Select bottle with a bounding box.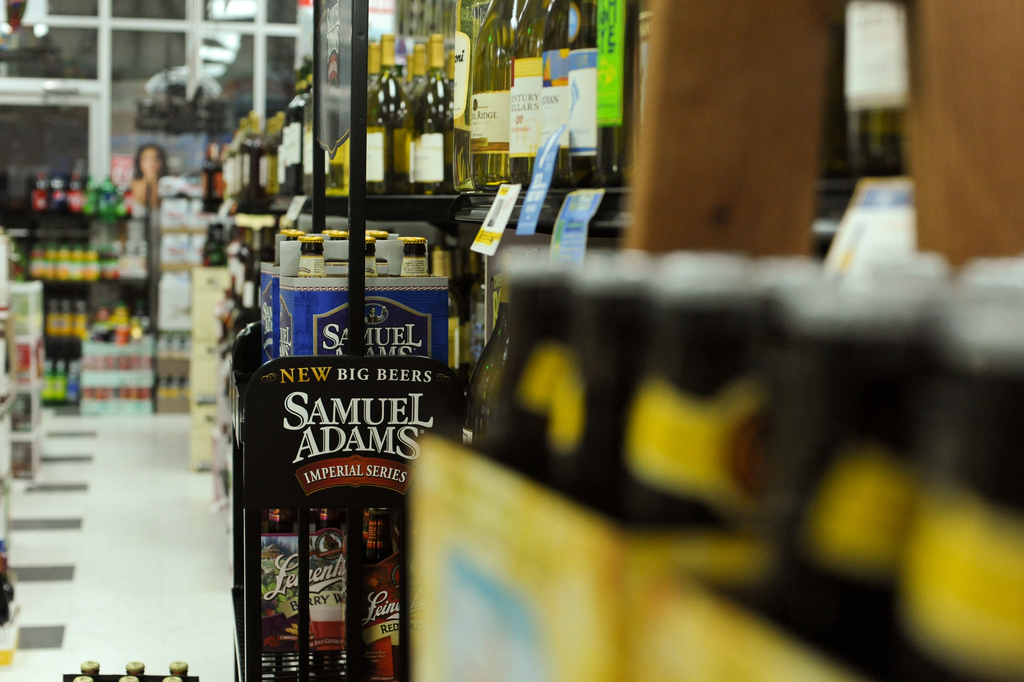
crop(513, 0, 548, 186).
